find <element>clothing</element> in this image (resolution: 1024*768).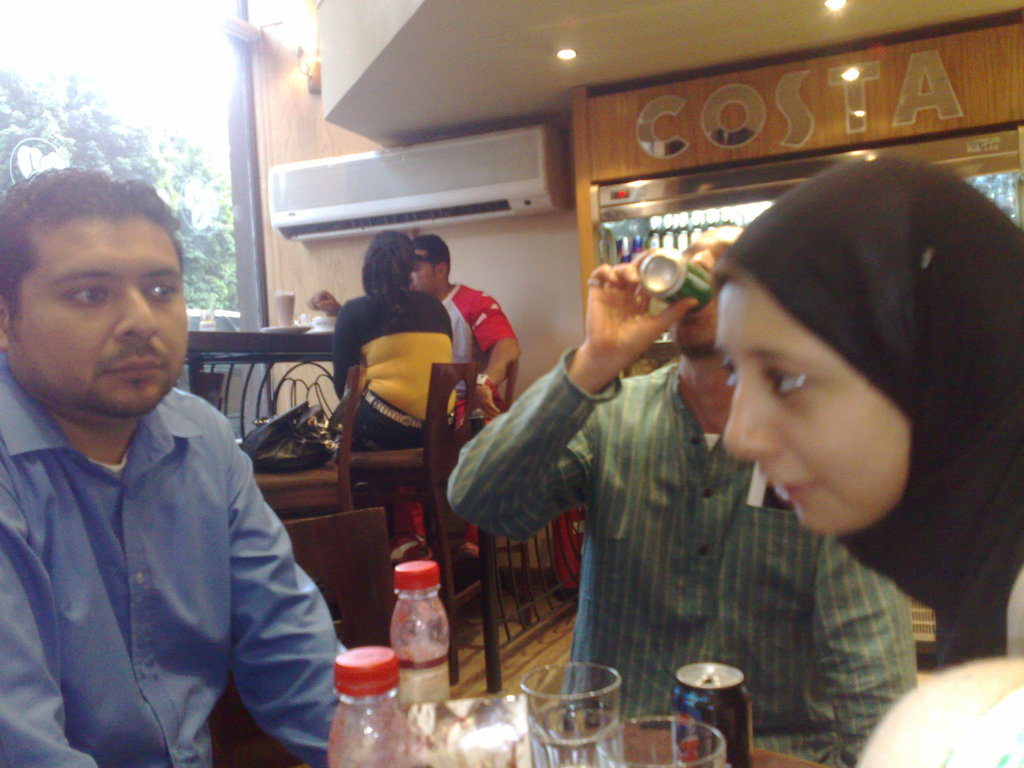
[left=331, top=284, right=456, bottom=445].
